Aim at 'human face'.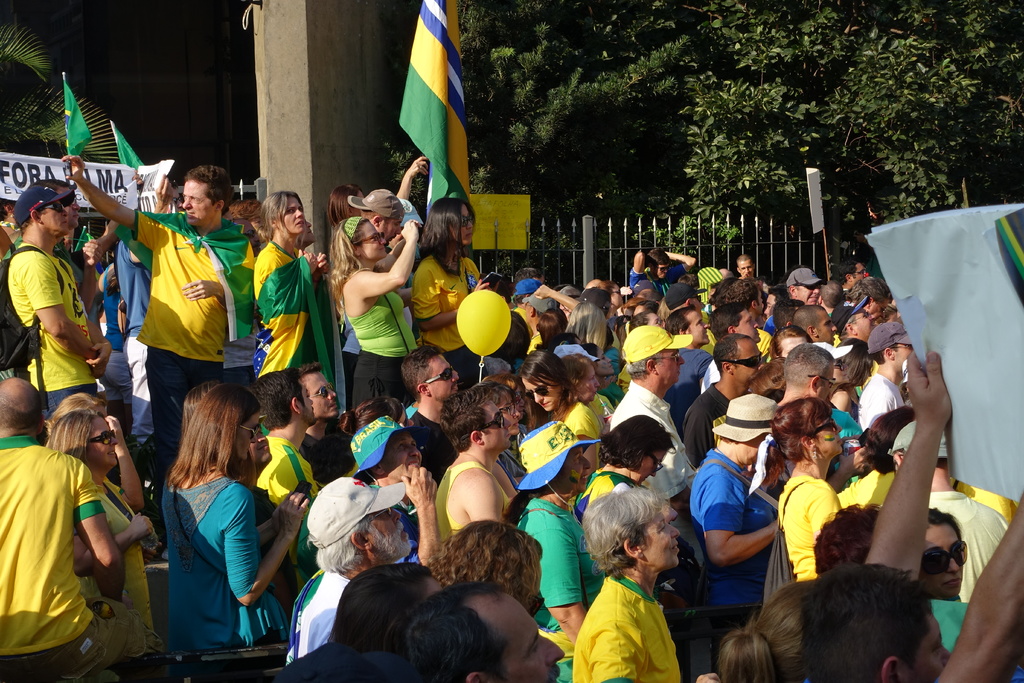
Aimed at {"left": 301, "top": 363, "right": 340, "bottom": 420}.
